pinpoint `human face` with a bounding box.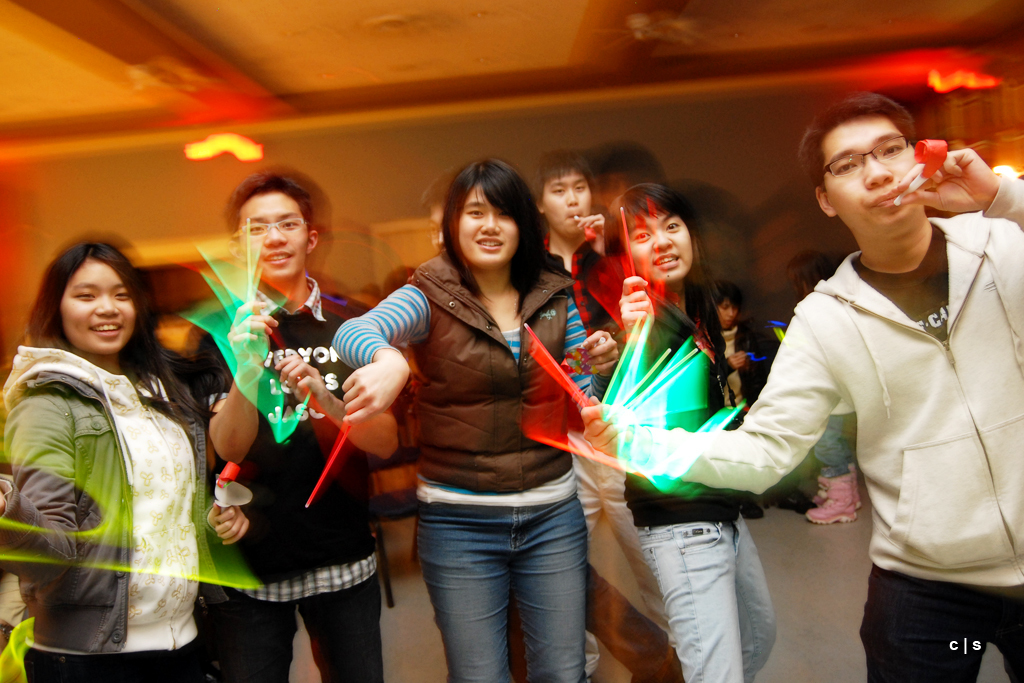
box=[717, 298, 735, 328].
